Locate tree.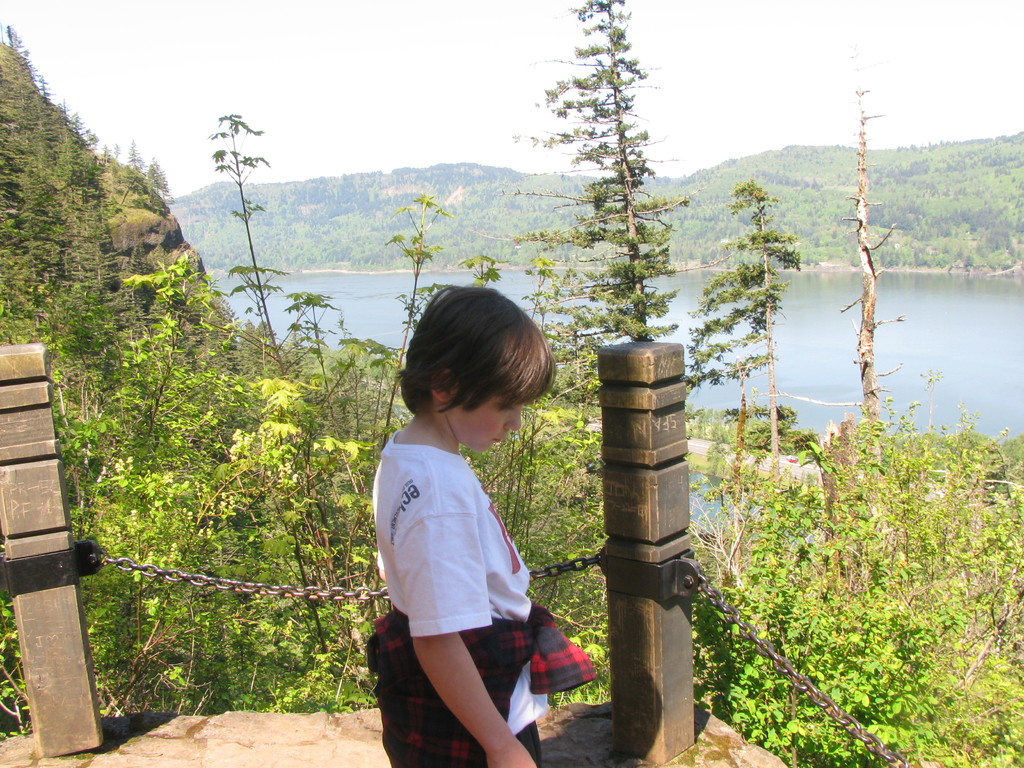
Bounding box: box=[692, 176, 800, 476].
